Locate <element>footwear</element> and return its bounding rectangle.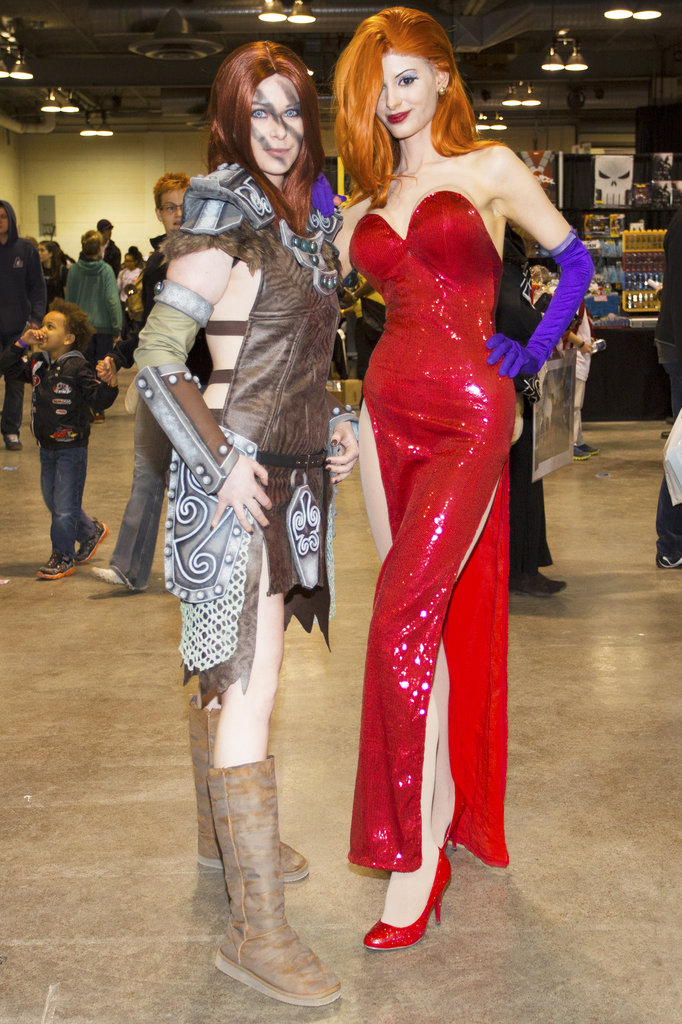
crop(71, 519, 108, 566).
